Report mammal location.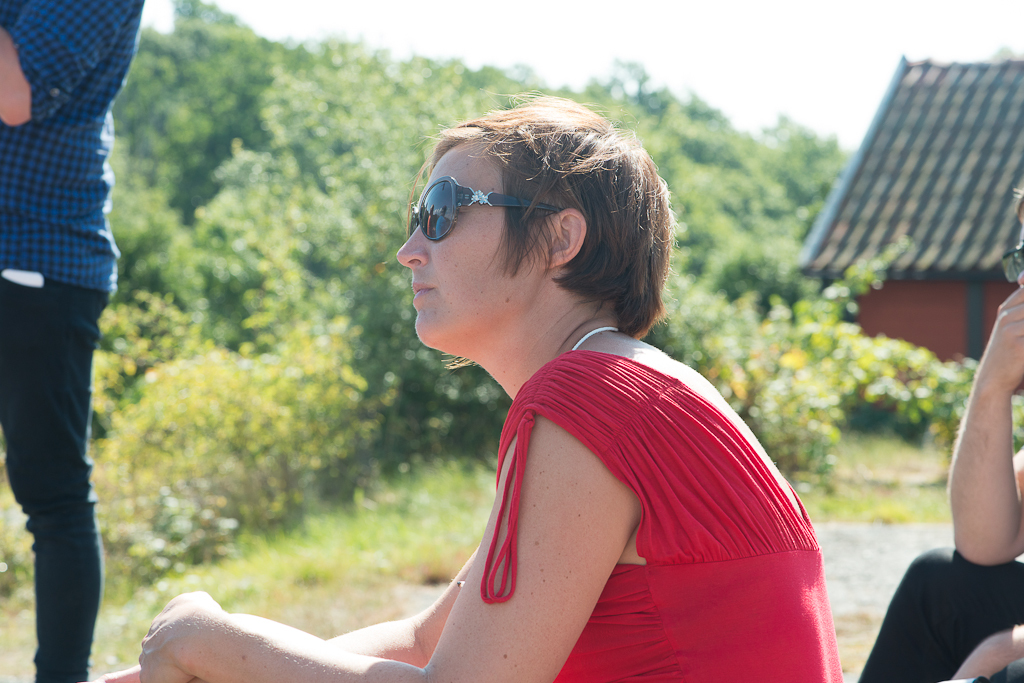
Report: detection(859, 187, 1023, 682).
